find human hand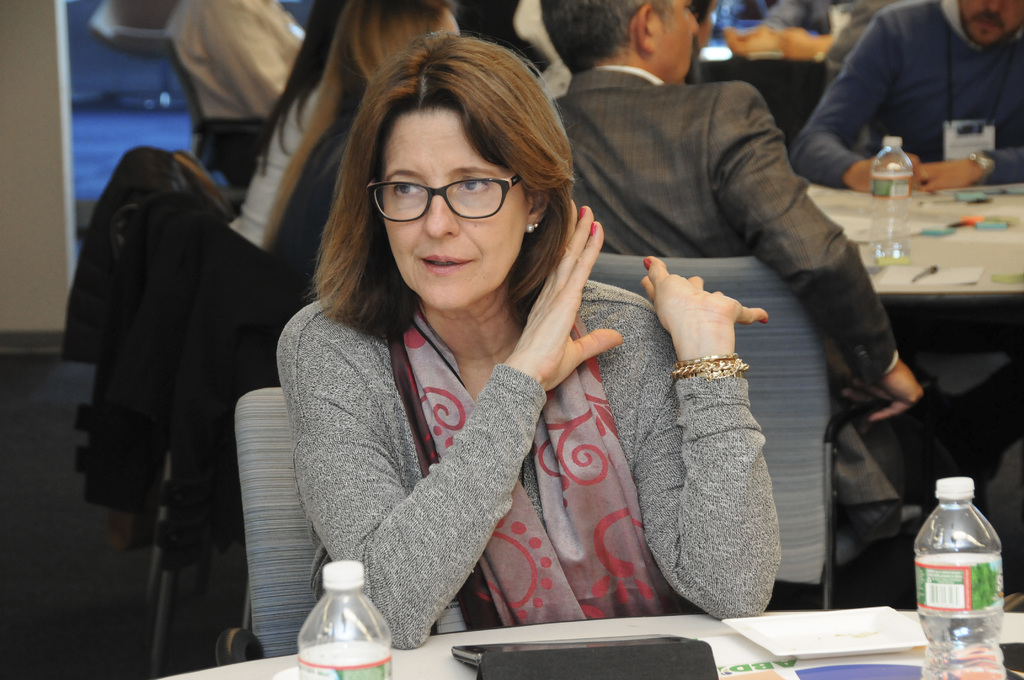
bbox=(780, 24, 829, 60)
